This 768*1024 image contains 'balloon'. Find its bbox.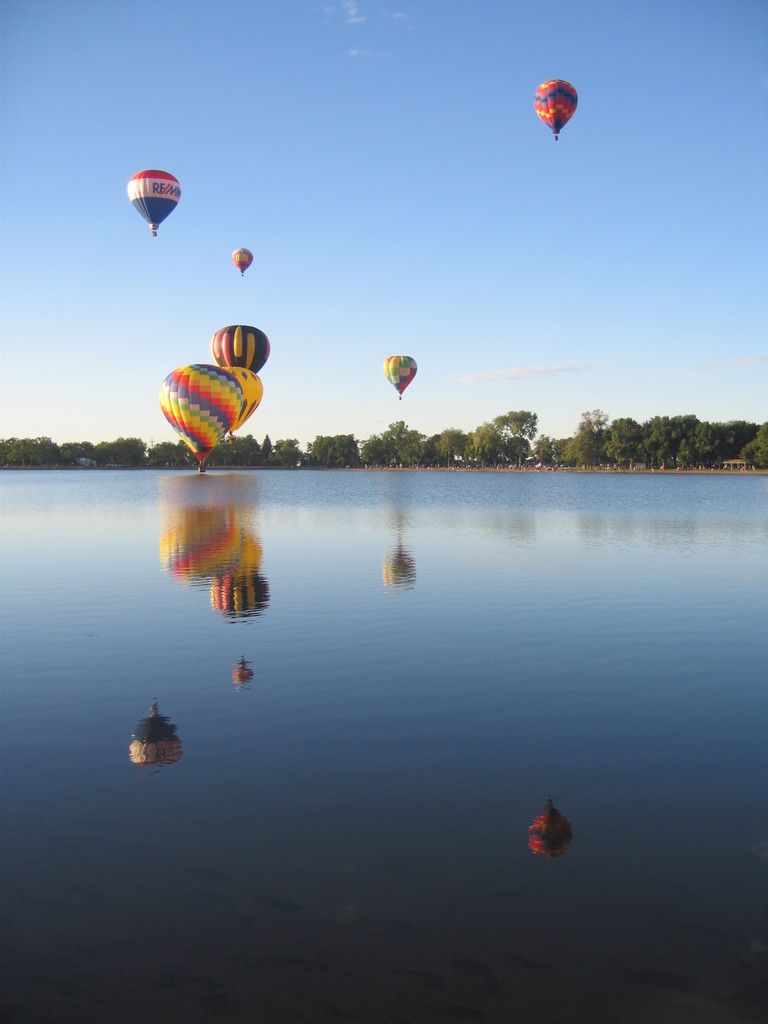
select_region(220, 365, 264, 431).
